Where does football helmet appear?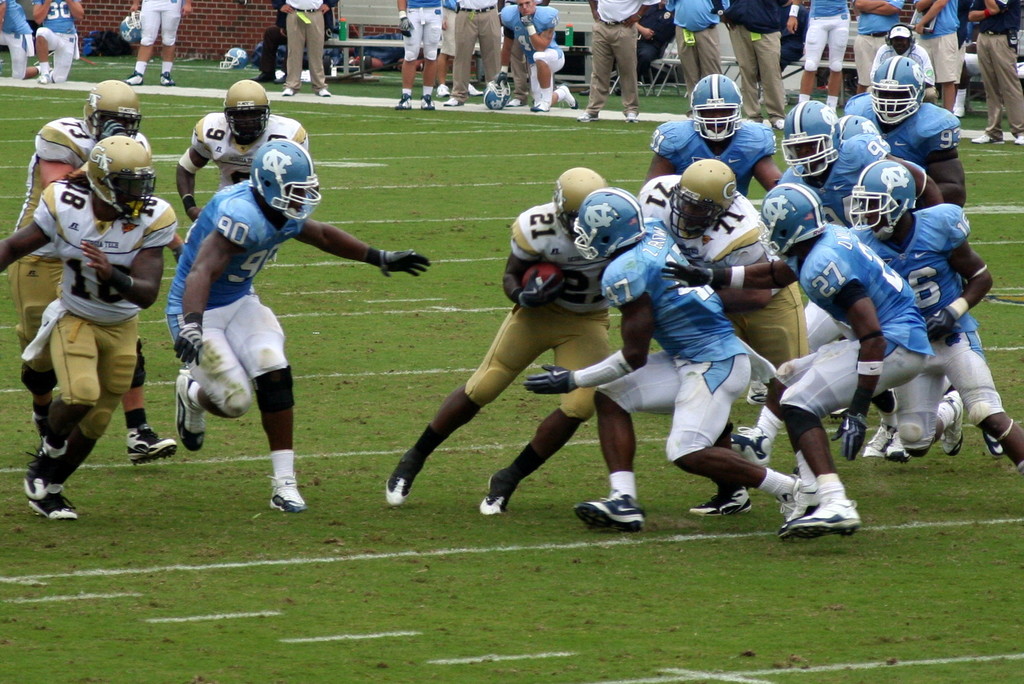
Appears at (854, 145, 933, 234).
